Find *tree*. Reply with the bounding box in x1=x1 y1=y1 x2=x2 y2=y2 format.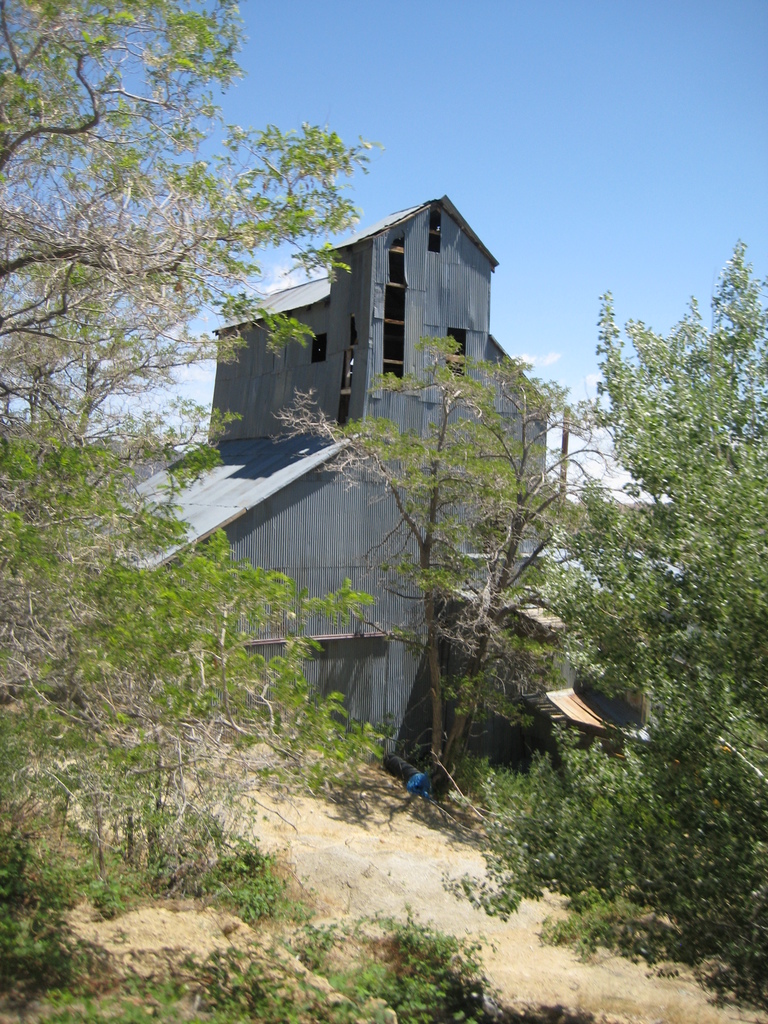
x1=426 y1=233 x2=767 y2=1015.
